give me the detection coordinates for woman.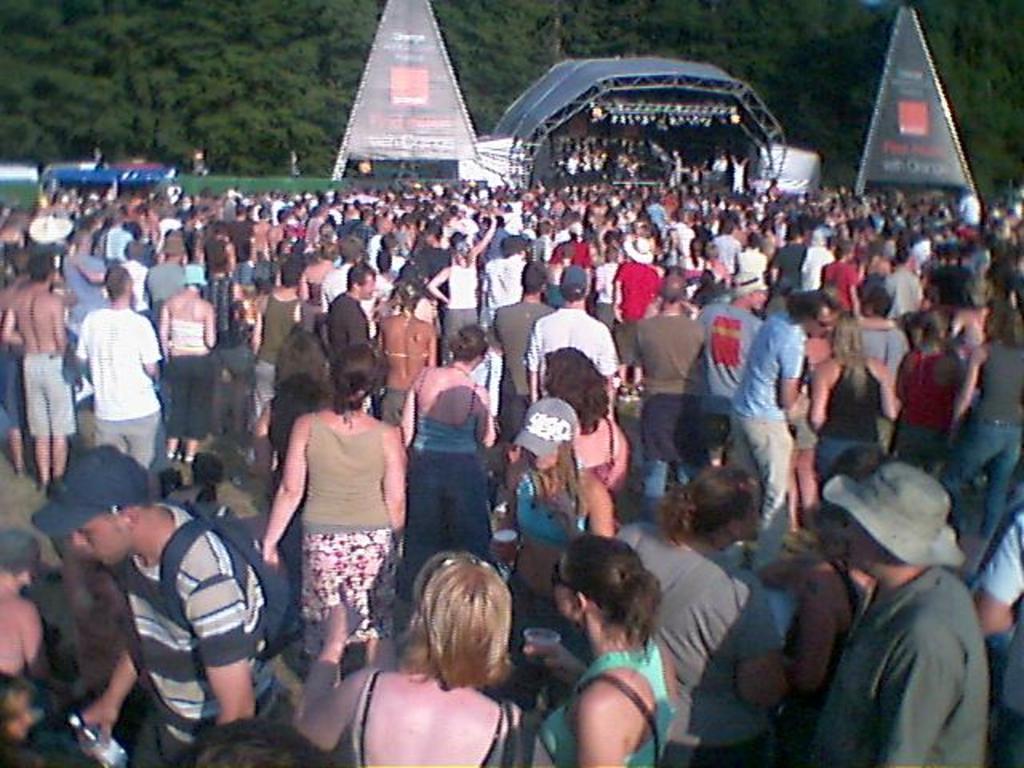
rect(158, 264, 218, 467).
